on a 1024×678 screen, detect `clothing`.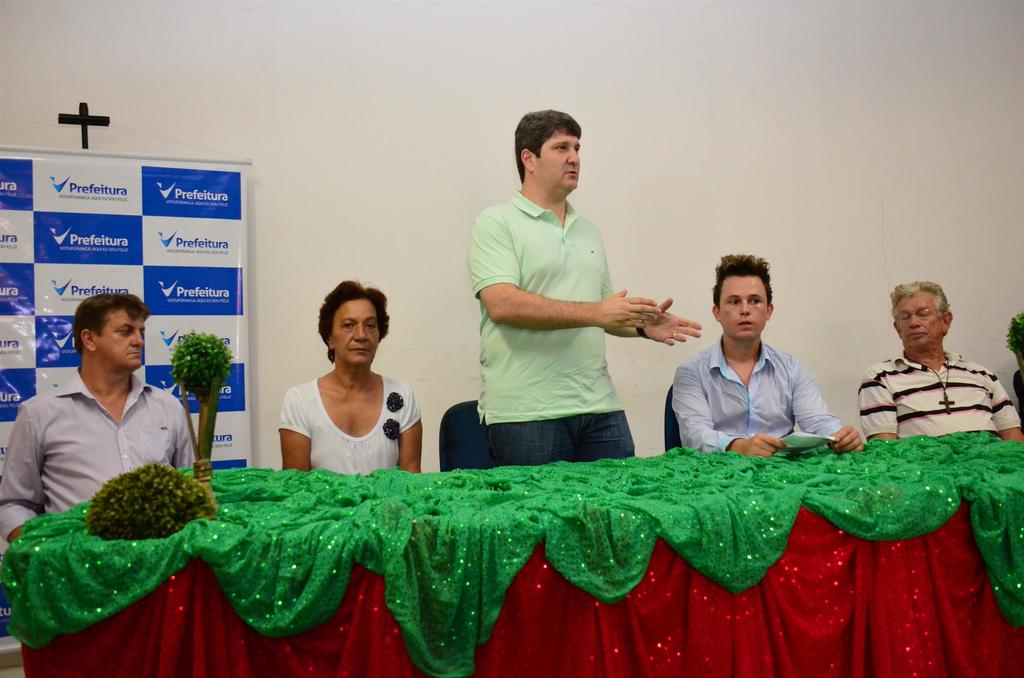
l=0, t=366, r=207, b=547.
